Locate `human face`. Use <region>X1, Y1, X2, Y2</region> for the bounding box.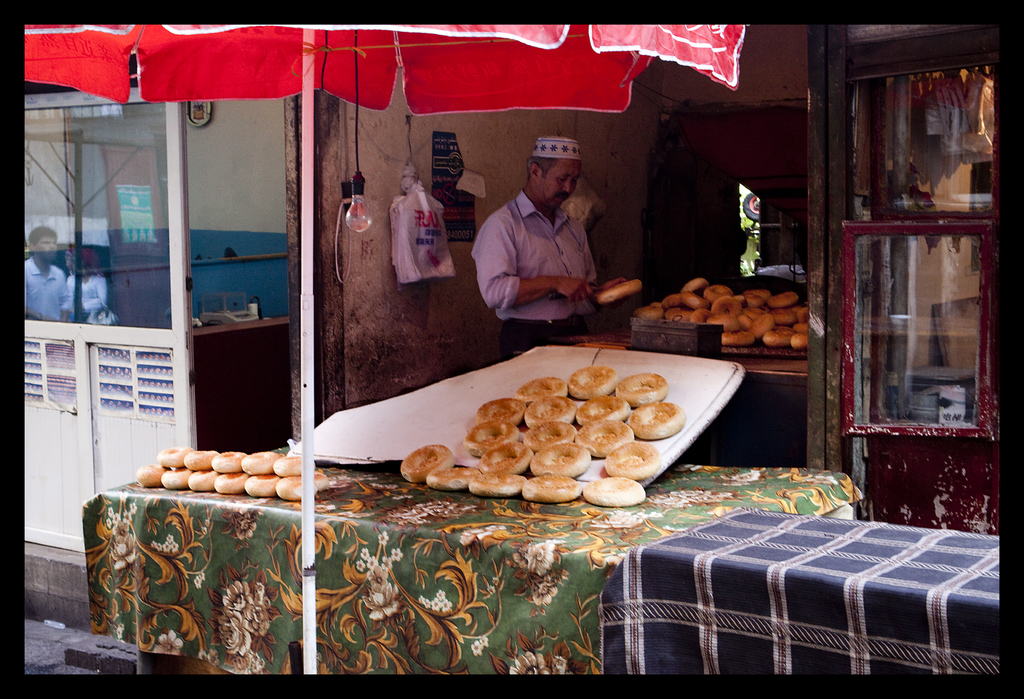
<region>533, 156, 580, 207</region>.
